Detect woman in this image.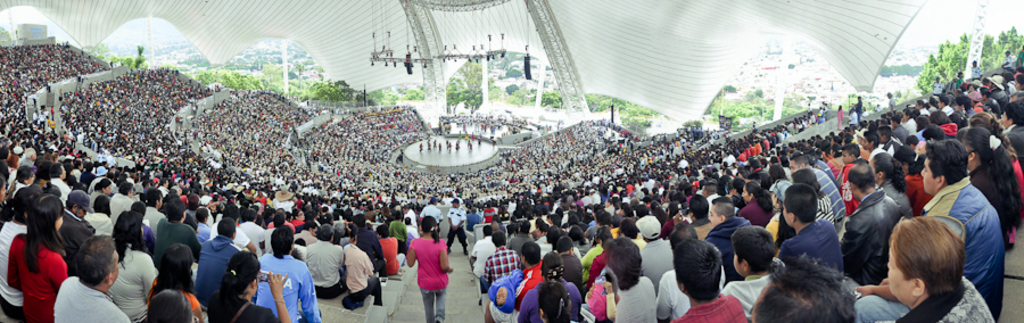
Detection: Rect(406, 215, 455, 322).
